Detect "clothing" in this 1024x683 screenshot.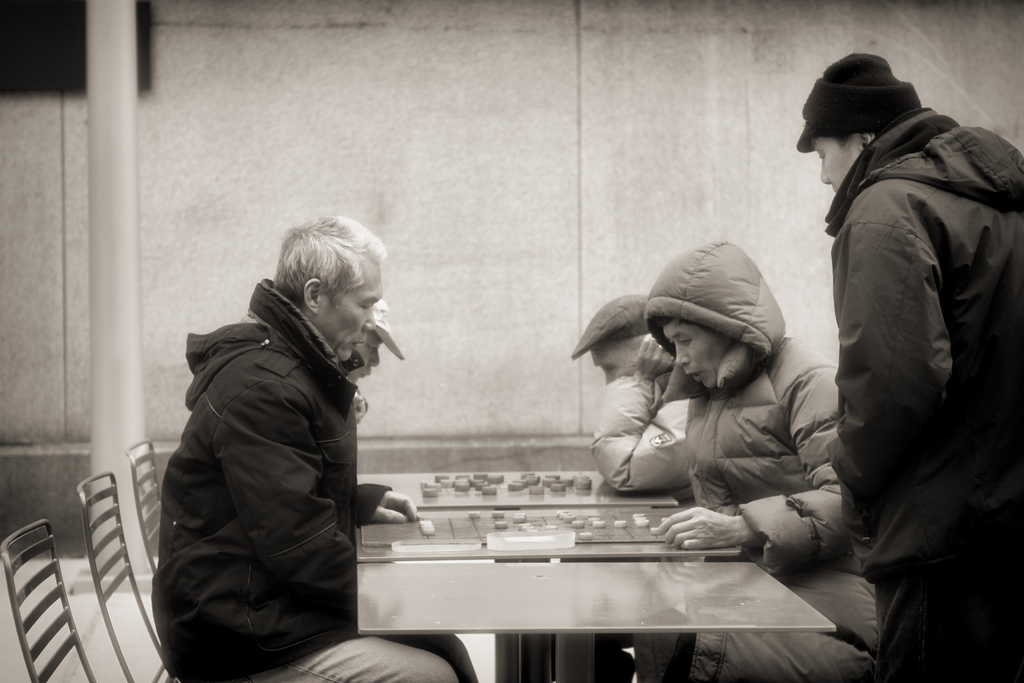
Detection: (588,372,718,502).
